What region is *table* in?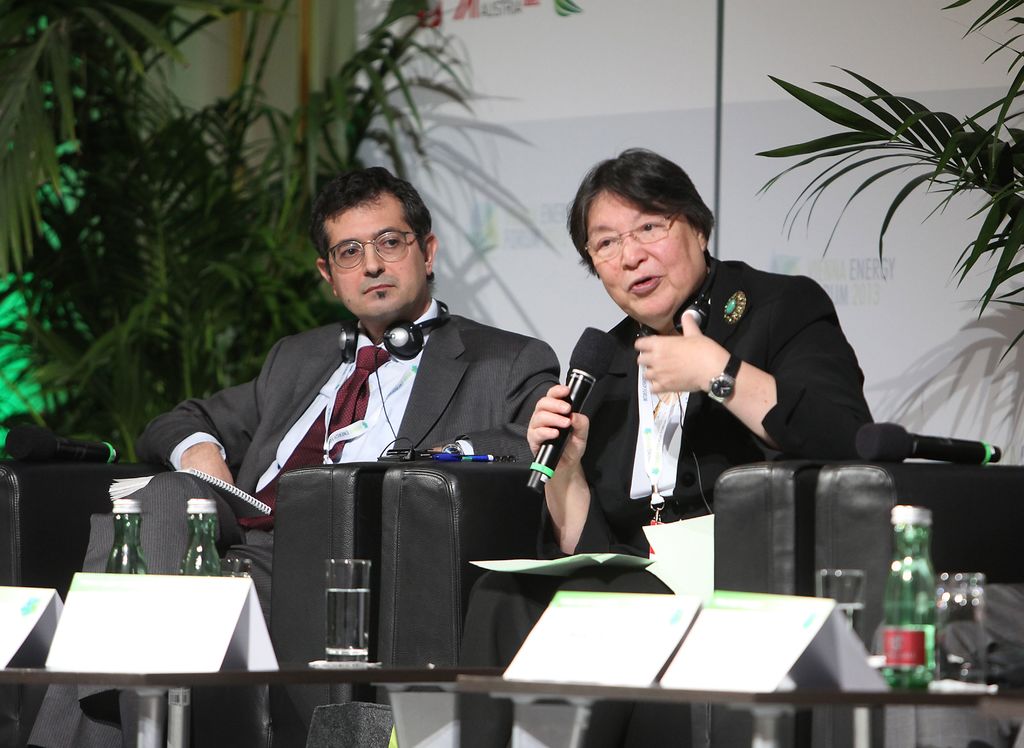
{"left": 456, "top": 676, "right": 979, "bottom": 747}.
